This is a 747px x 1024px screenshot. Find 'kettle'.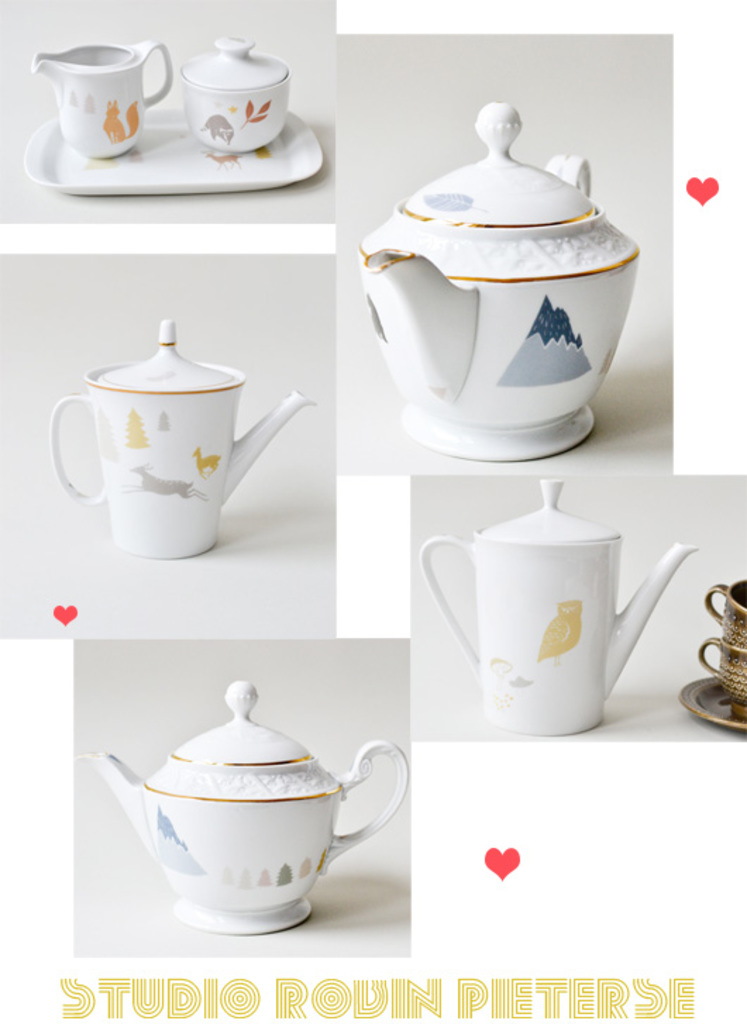
Bounding box: Rect(354, 96, 638, 458).
